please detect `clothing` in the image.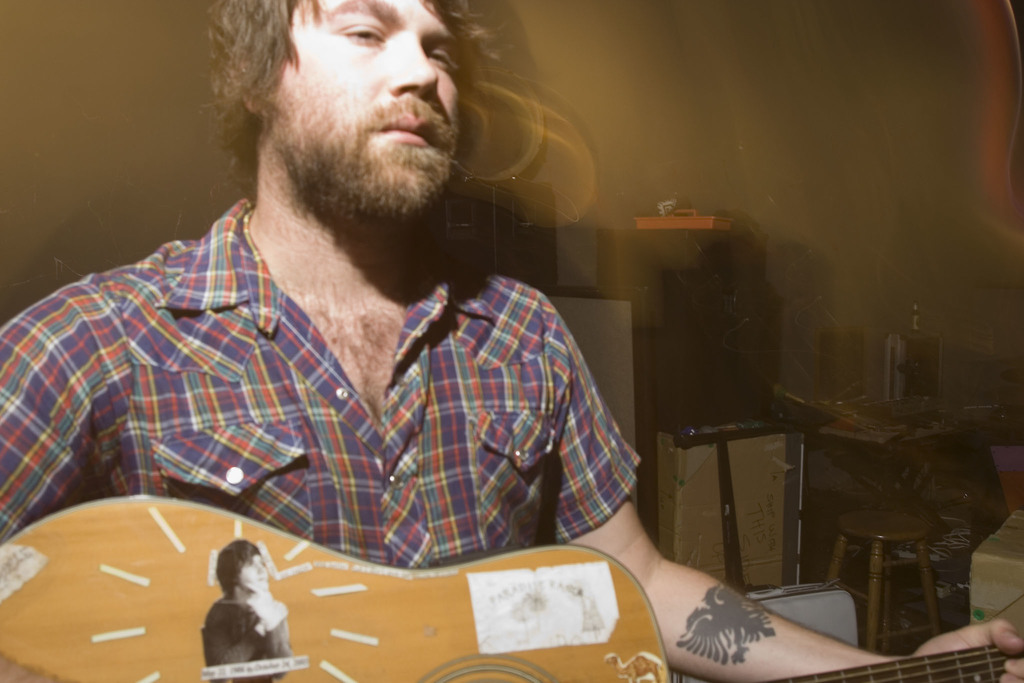
<region>0, 190, 646, 579</region>.
